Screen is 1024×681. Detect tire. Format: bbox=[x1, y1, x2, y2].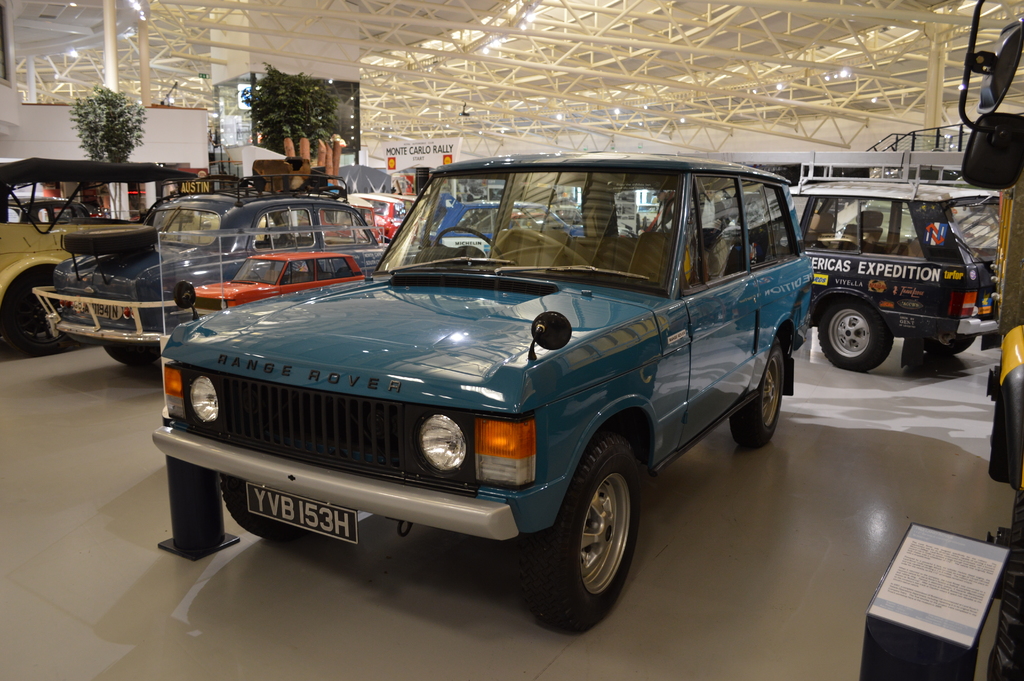
bbox=[107, 334, 156, 382].
